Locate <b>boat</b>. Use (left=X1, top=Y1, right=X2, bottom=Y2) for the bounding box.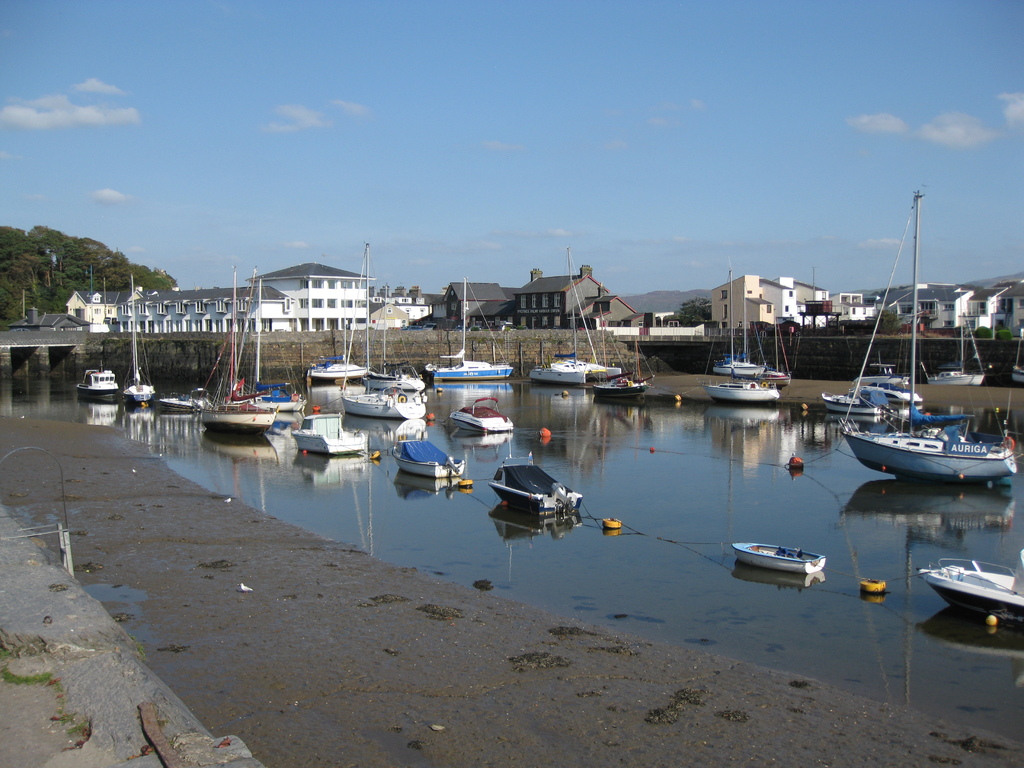
(left=835, top=385, right=1023, bottom=486).
